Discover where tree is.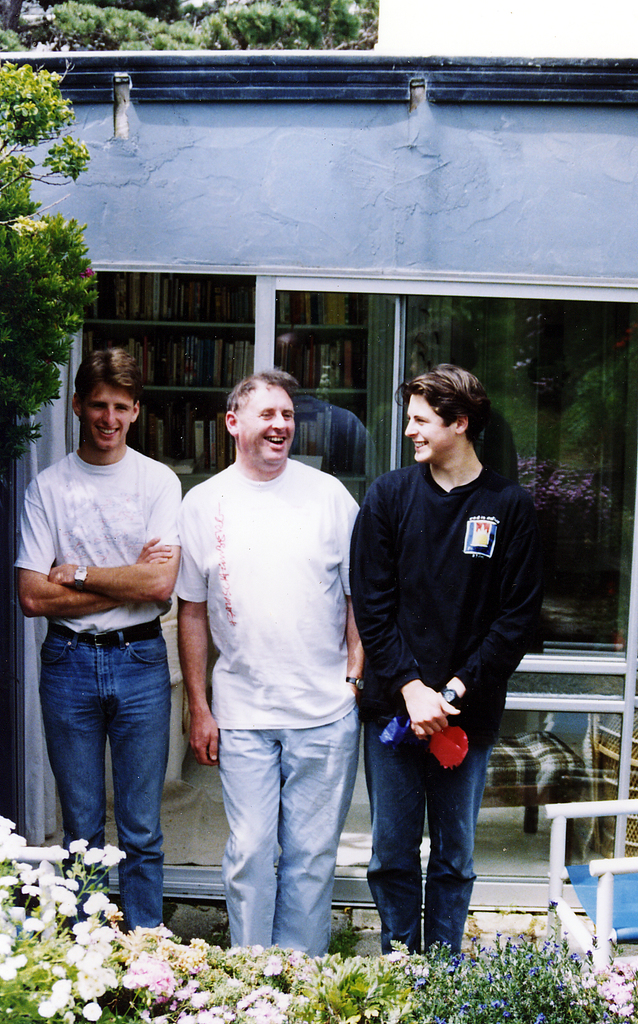
Discovered at [0, 50, 104, 469].
